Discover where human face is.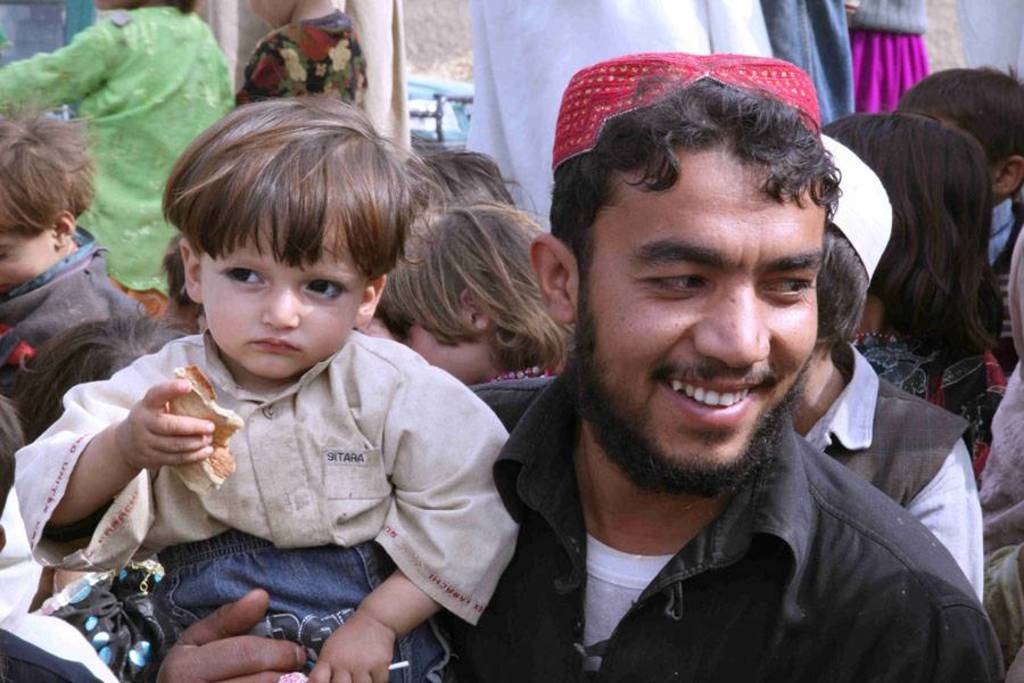
Discovered at <bbox>570, 148, 828, 484</bbox>.
